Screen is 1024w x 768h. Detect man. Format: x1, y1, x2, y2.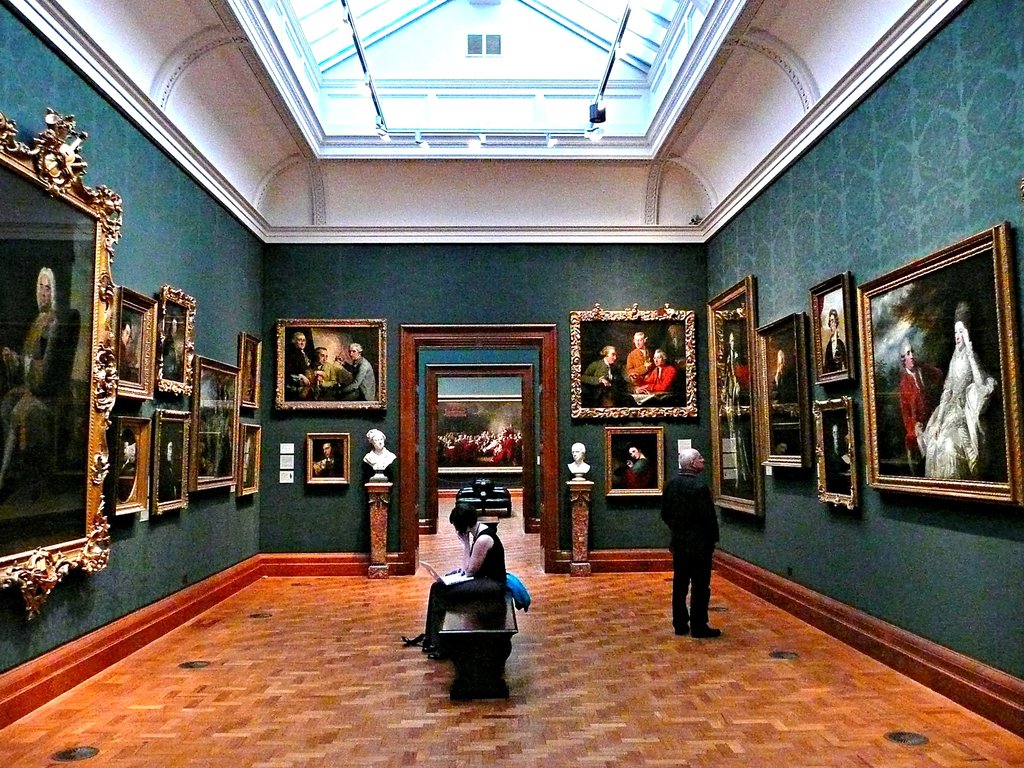
897, 337, 948, 458.
